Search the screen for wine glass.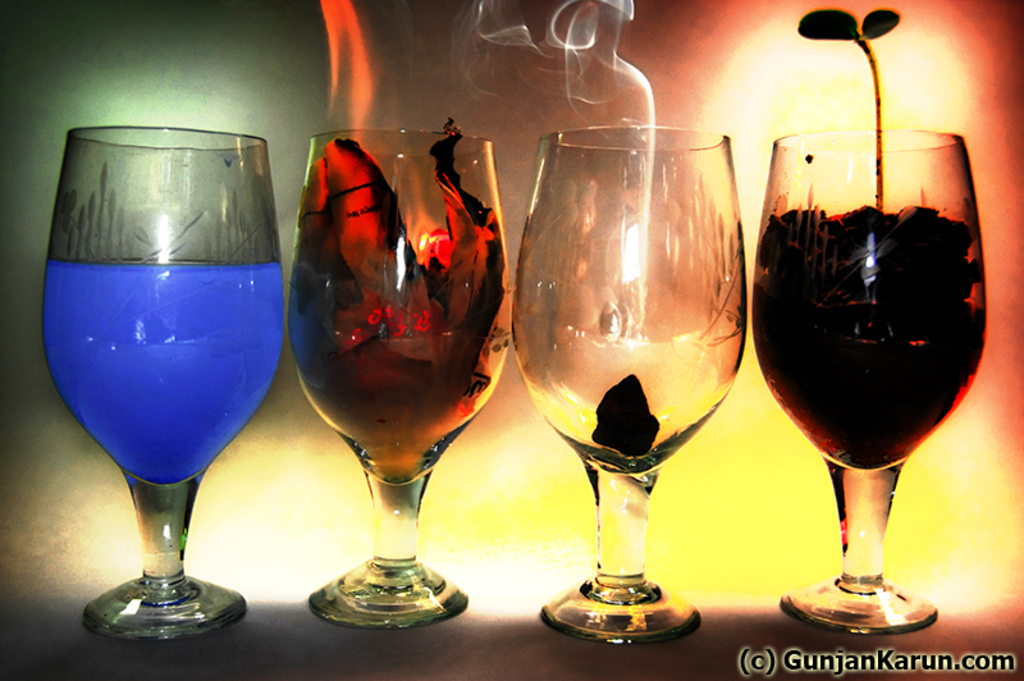
Found at [left=503, top=128, right=742, bottom=637].
